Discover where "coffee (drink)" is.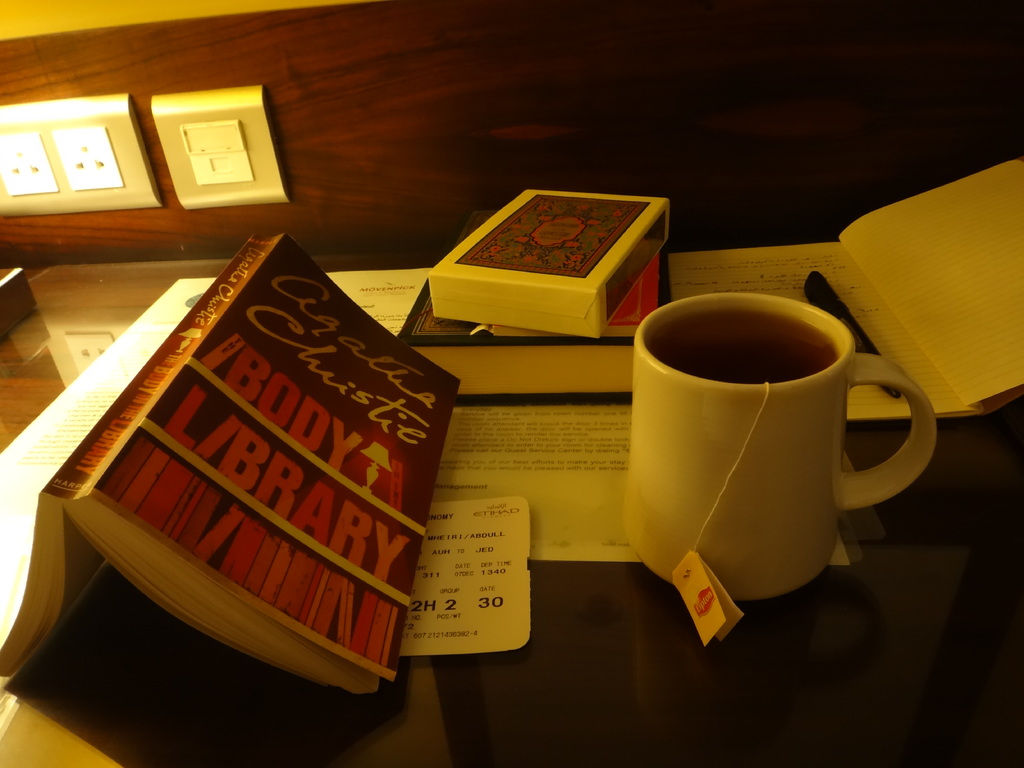
Discovered at bbox=[653, 306, 829, 381].
